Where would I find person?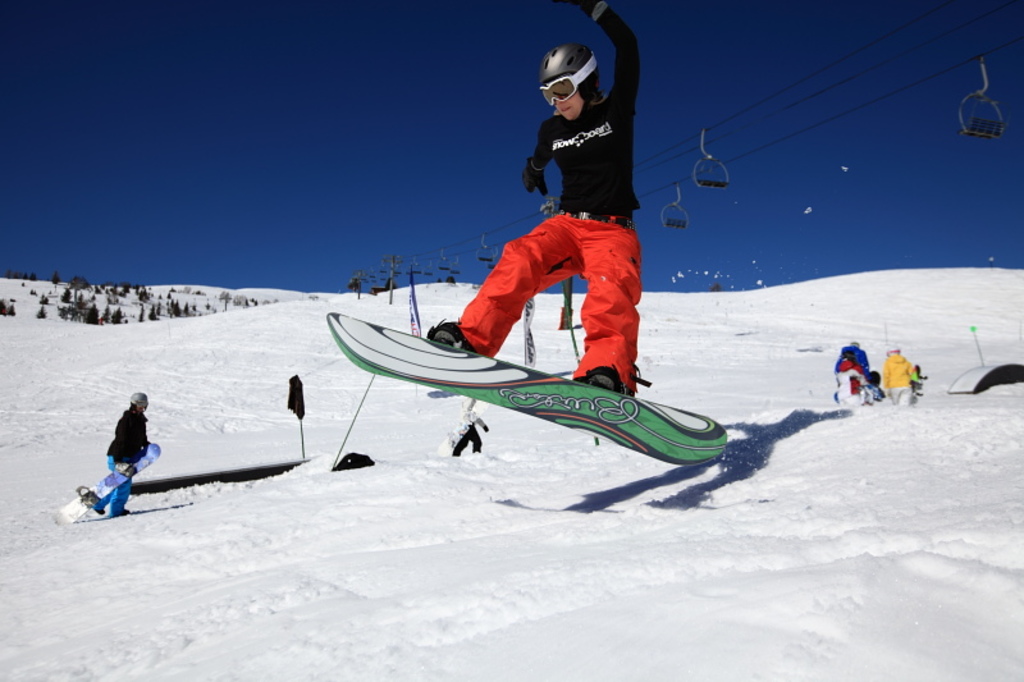
At detection(70, 386, 150, 519).
